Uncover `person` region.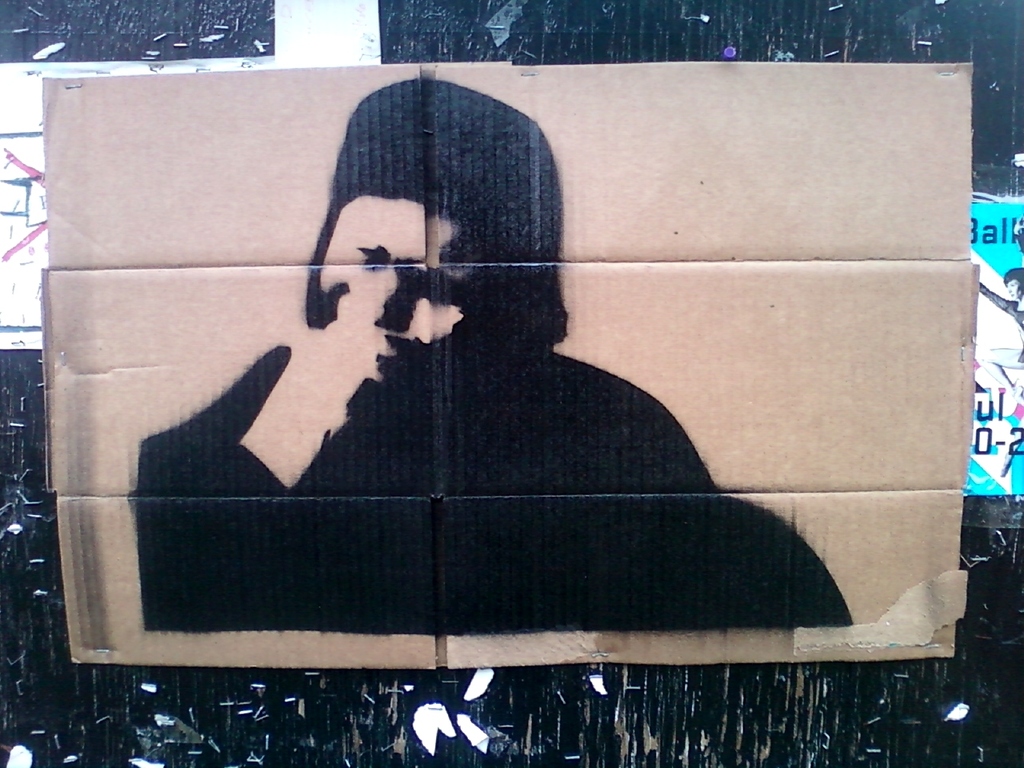
Uncovered: 132/74/857/638.
